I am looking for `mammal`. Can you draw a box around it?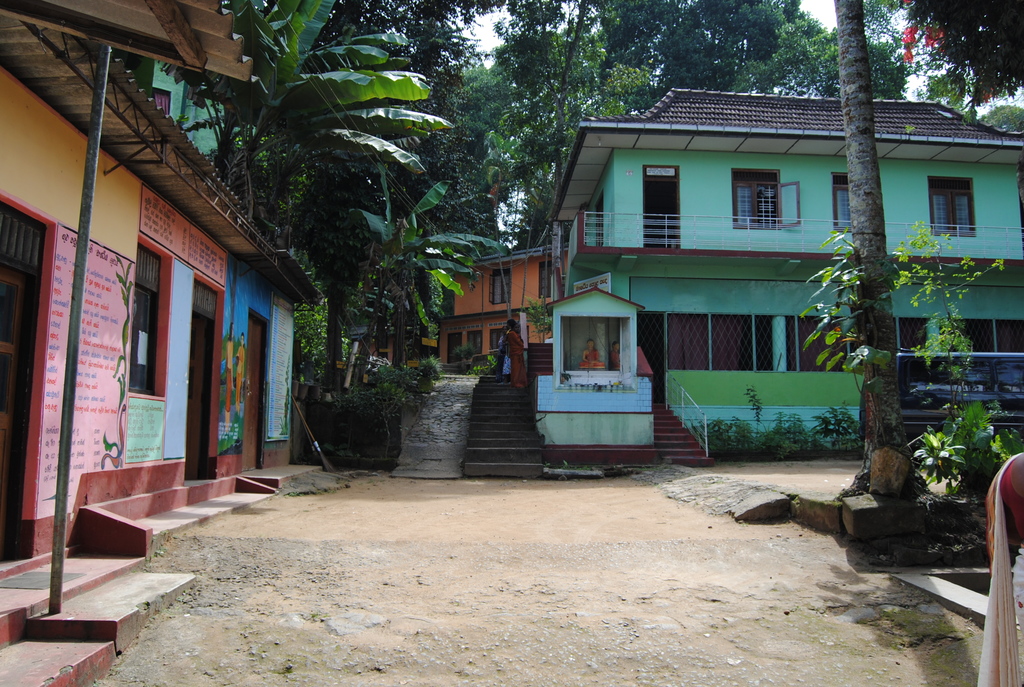
Sure, the bounding box is 610, 339, 621, 370.
